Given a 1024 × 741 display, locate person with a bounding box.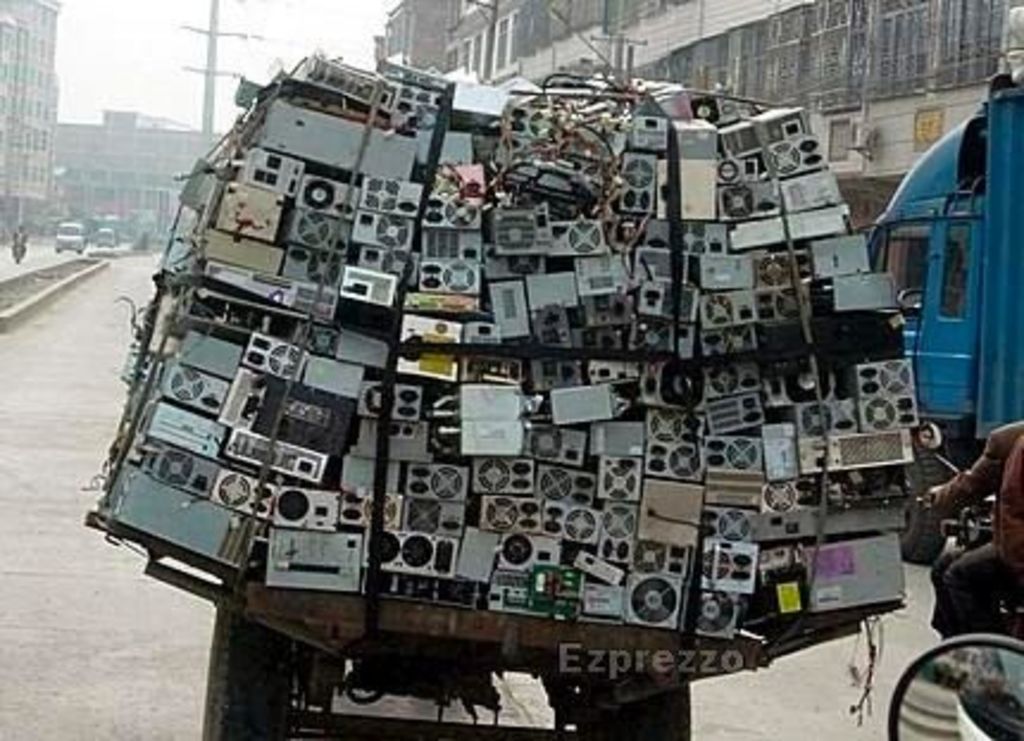
Located: left=917, top=415, right=1022, bottom=648.
